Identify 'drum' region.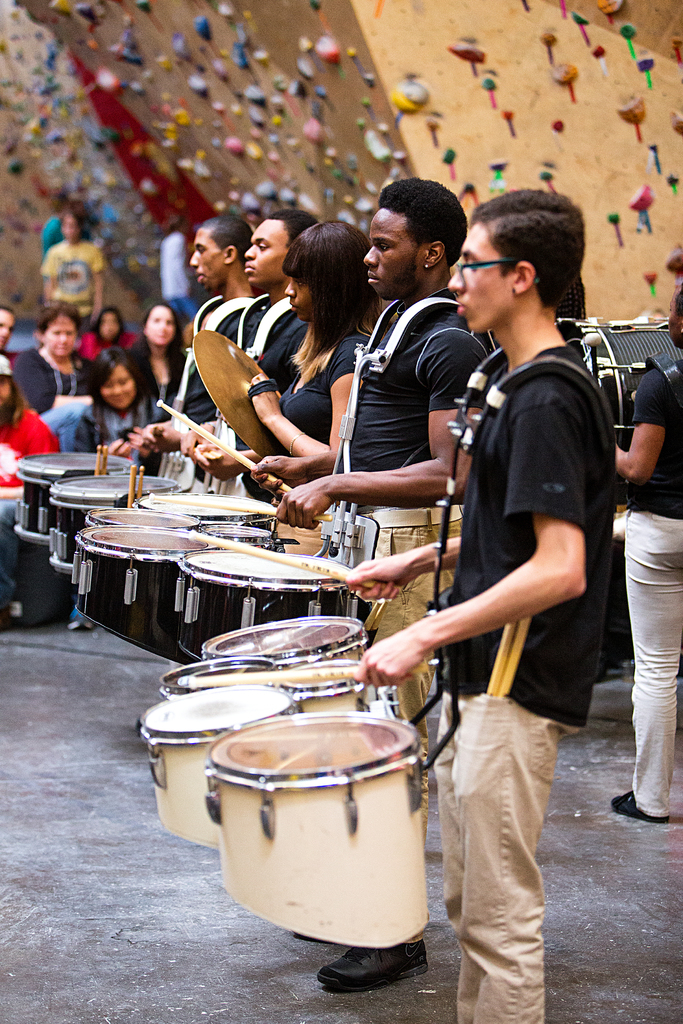
Region: select_region(131, 489, 279, 538).
